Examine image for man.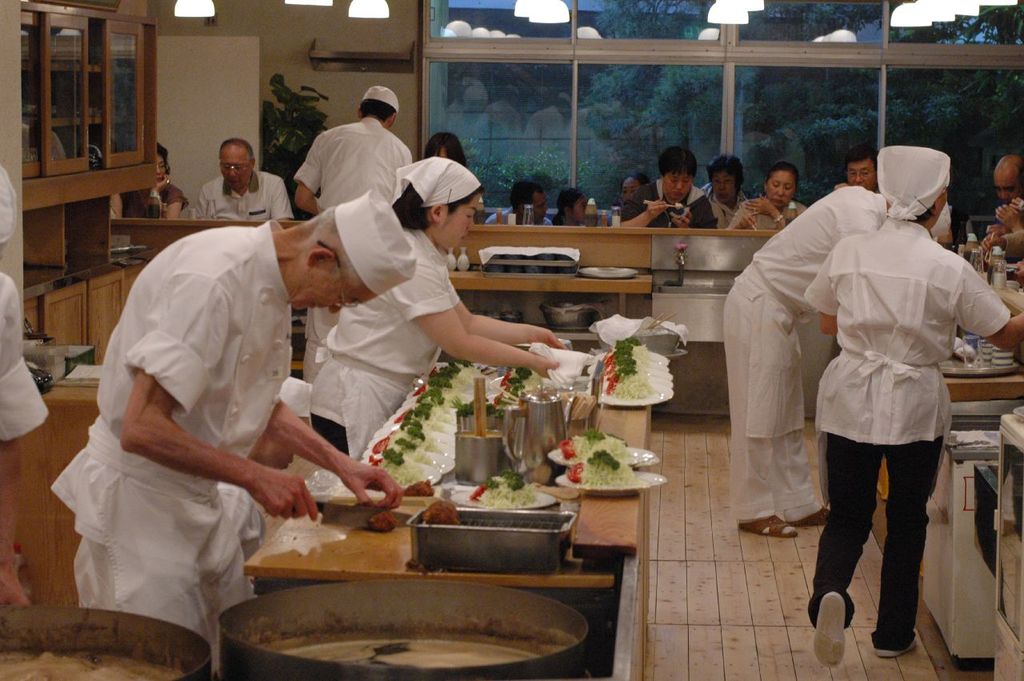
Examination result: Rect(620, 148, 718, 227).
